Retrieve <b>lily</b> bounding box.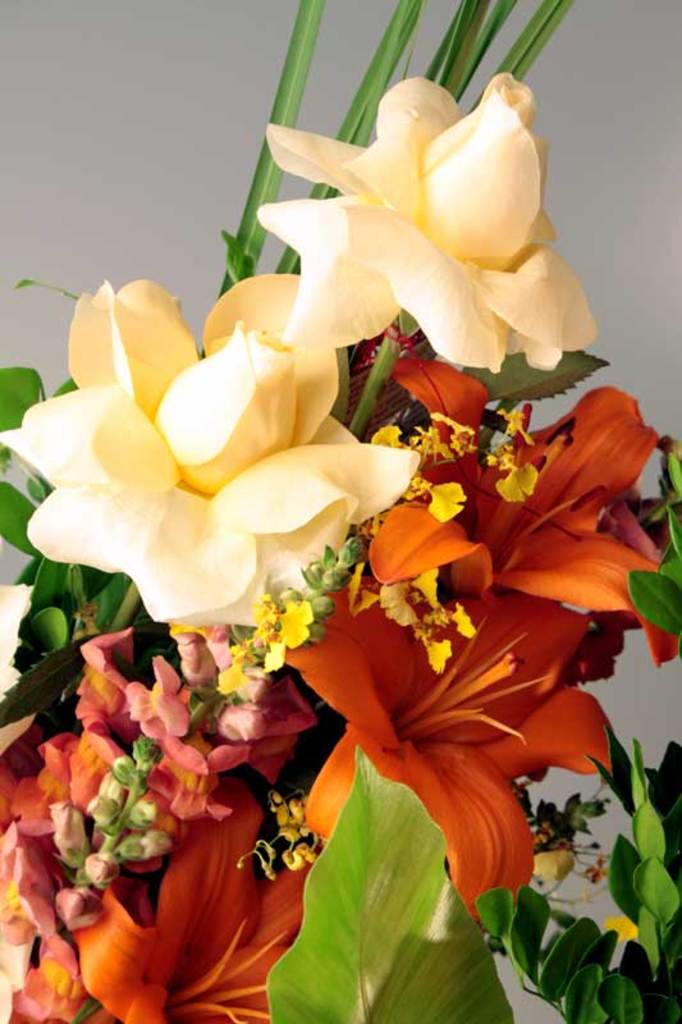
Bounding box: [369, 340, 681, 677].
